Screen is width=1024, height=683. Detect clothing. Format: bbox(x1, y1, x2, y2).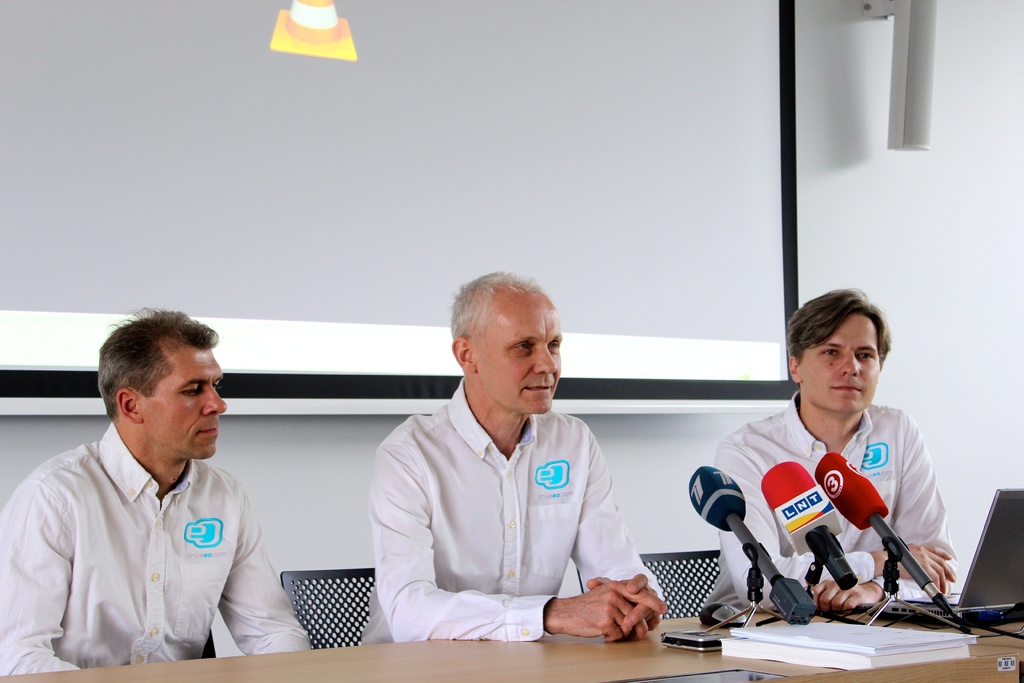
bbox(700, 383, 959, 614).
